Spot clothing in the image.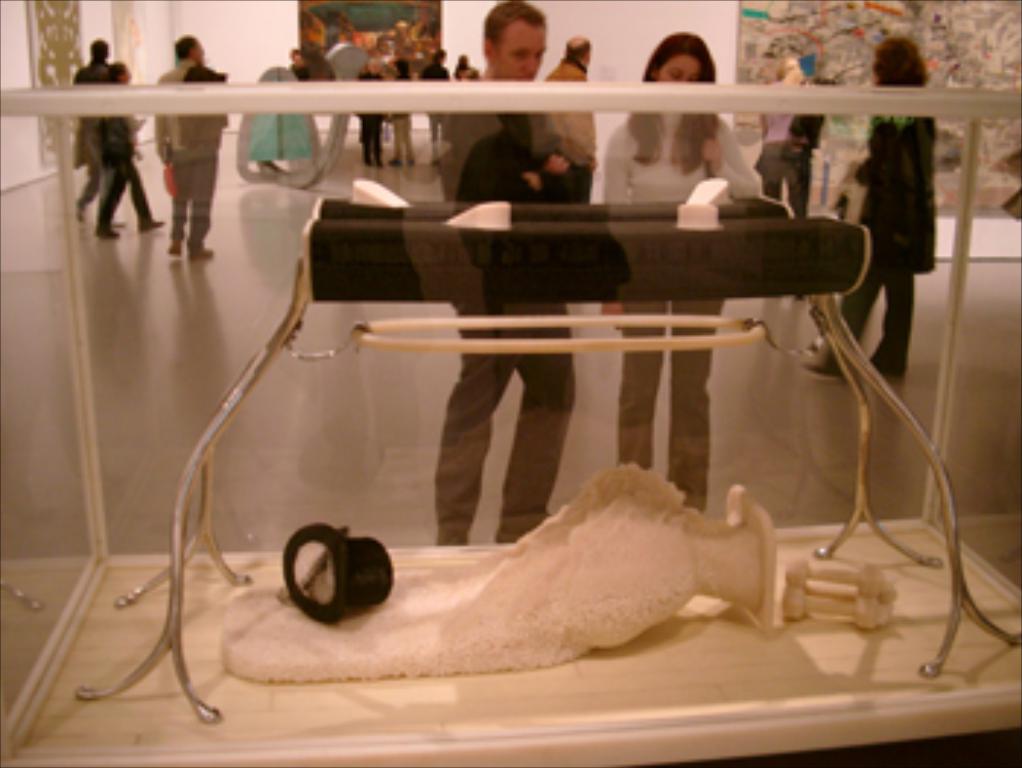
clothing found at bbox=[543, 50, 607, 181].
